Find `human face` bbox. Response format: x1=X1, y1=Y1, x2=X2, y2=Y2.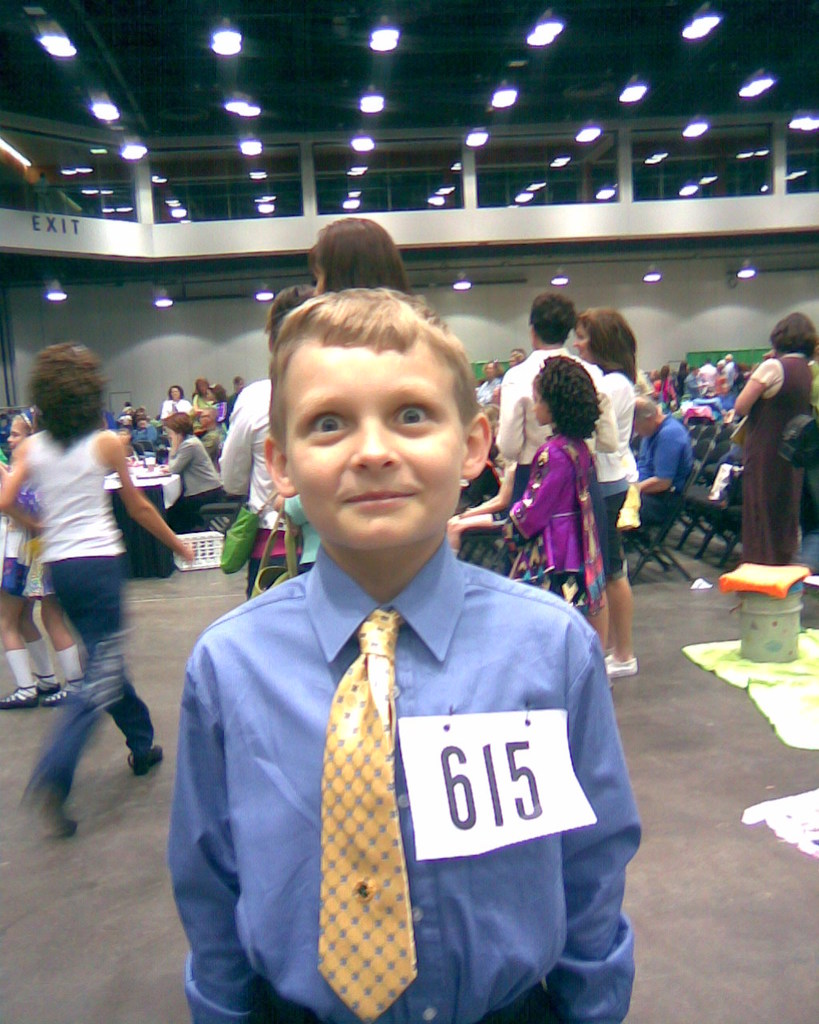
x1=198, y1=379, x2=204, y2=397.
